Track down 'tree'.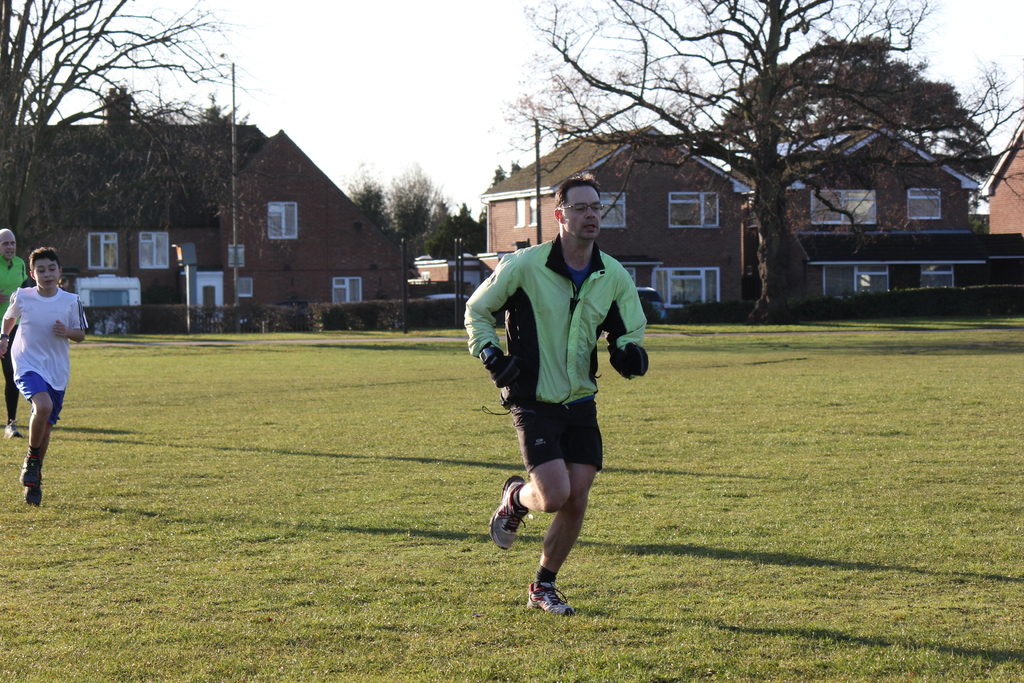
Tracked to [x1=0, y1=0, x2=306, y2=269].
